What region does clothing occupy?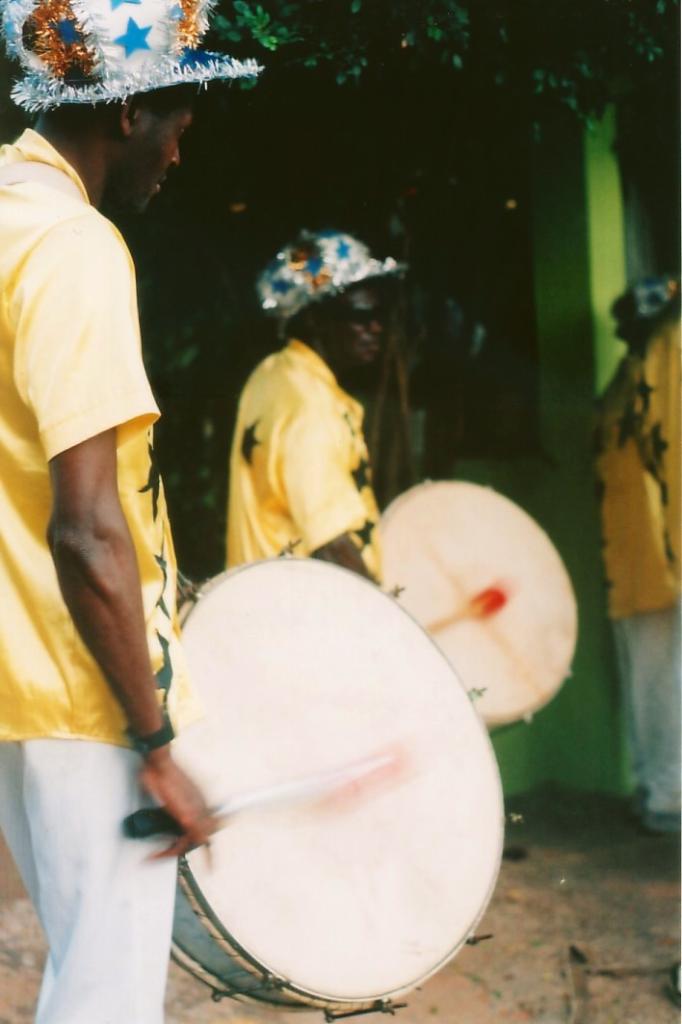
{"left": 226, "top": 335, "right": 383, "bottom": 585}.
